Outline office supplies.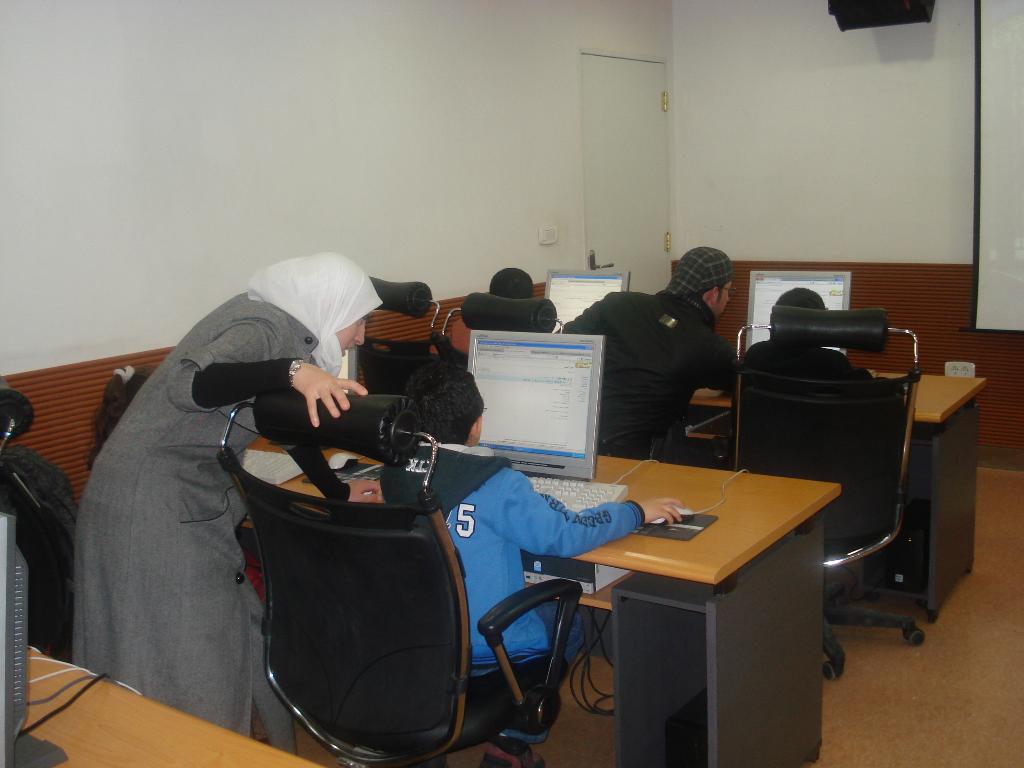
Outline: locate(243, 454, 835, 767).
